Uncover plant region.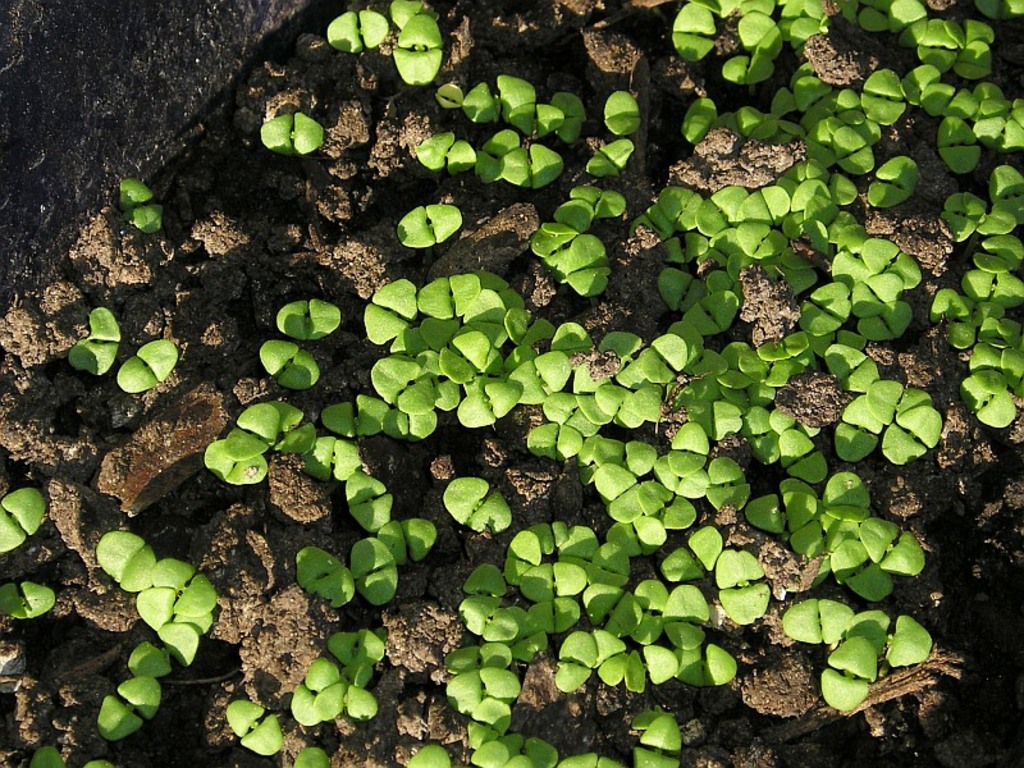
Uncovered: pyautogui.locateOnScreen(356, 532, 401, 603).
